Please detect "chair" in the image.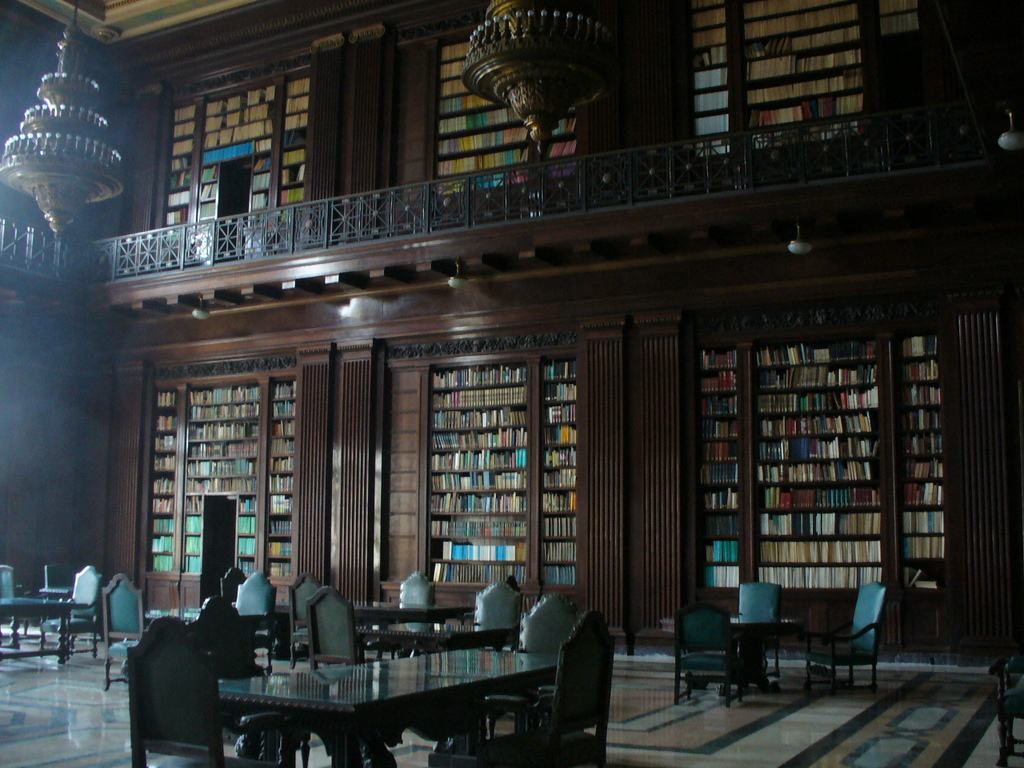
[185, 594, 318, 767].
